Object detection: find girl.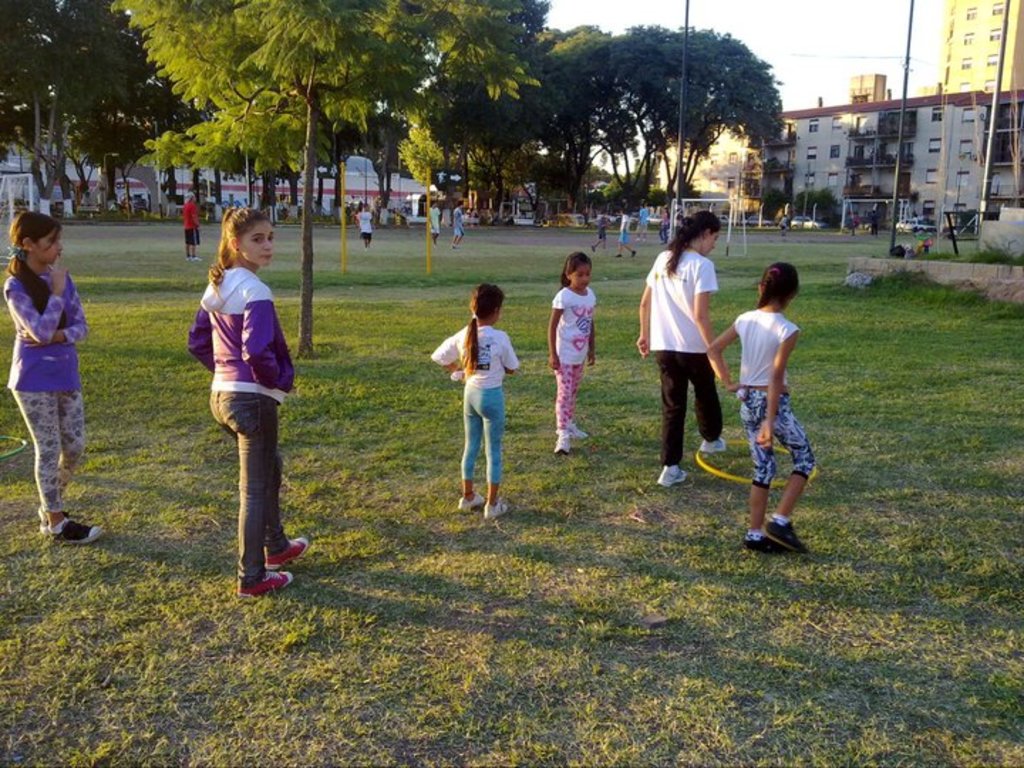
189 215 316 596.
